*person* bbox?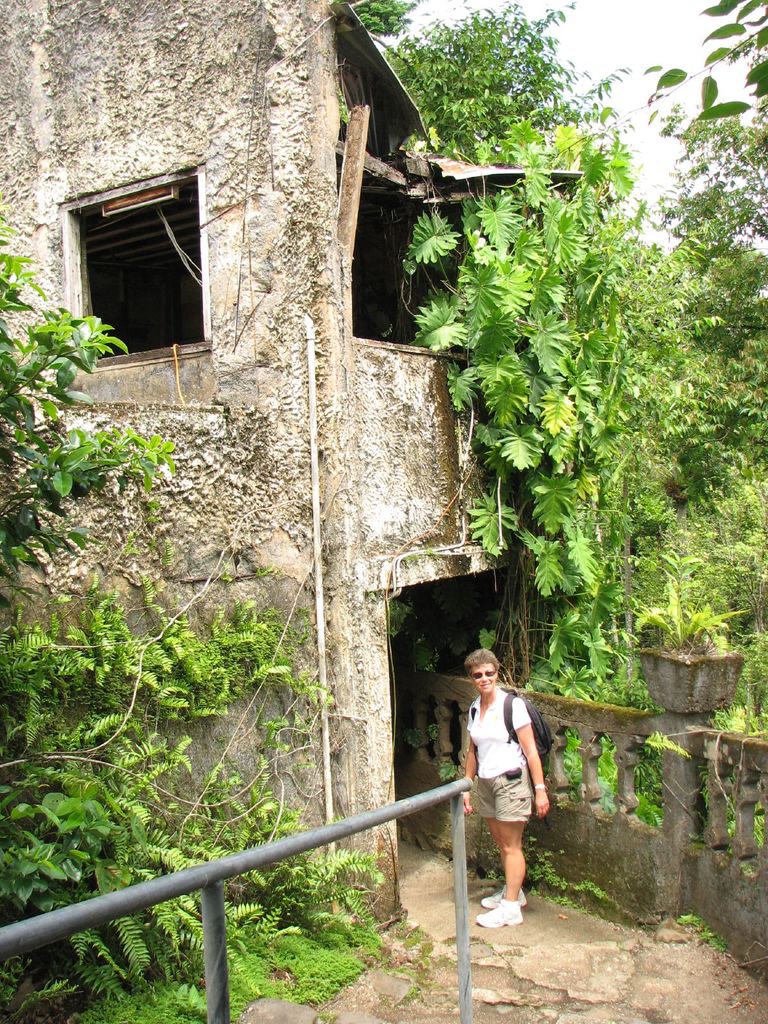
locate(454, 637, 554, 932)
